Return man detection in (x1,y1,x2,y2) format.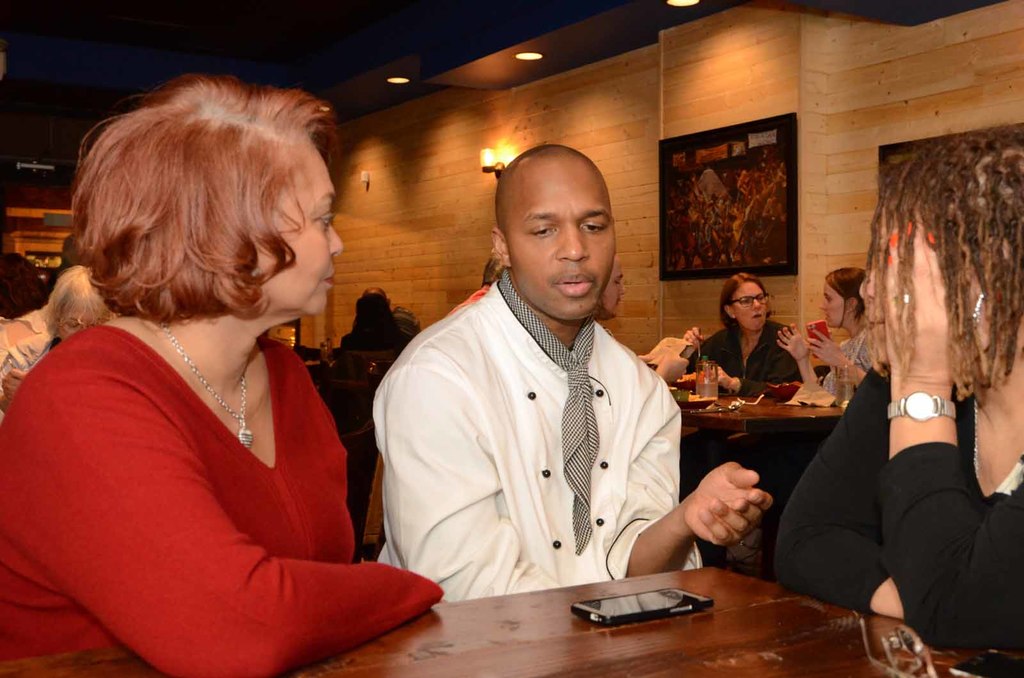
(360,147,728,620).
